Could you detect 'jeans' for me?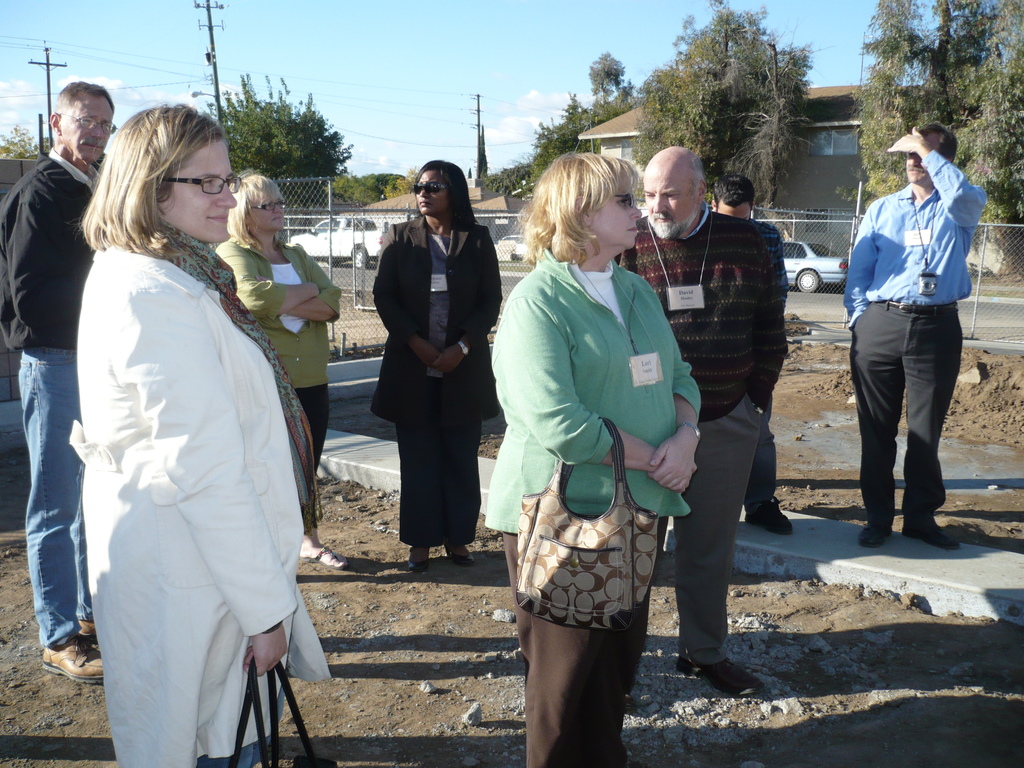
Detection result: <bbox>18, 349, 93, 648</bbox>.
